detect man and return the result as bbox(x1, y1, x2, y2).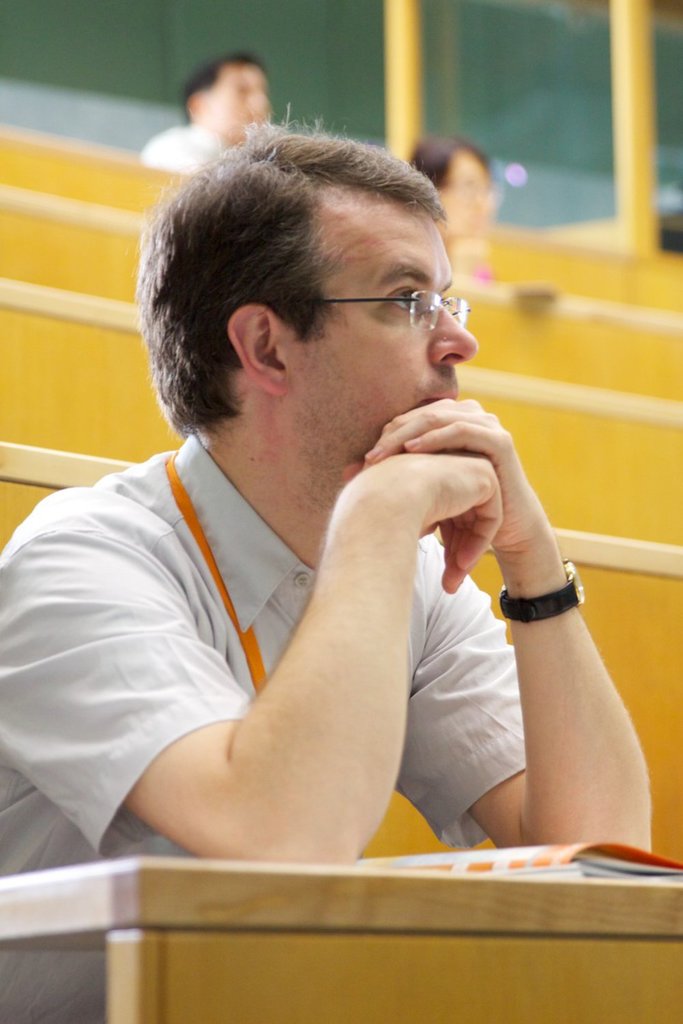
bbox(79, 117, 638, 907).
